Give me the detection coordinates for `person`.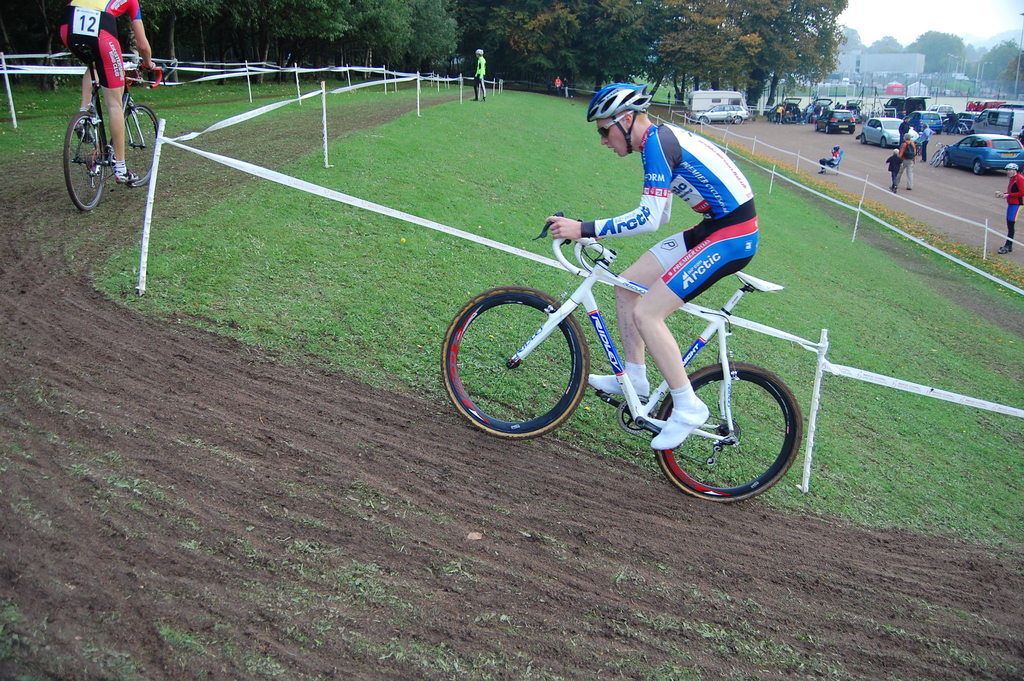
[x1=60, y1=0, x2=157, y2=185].
